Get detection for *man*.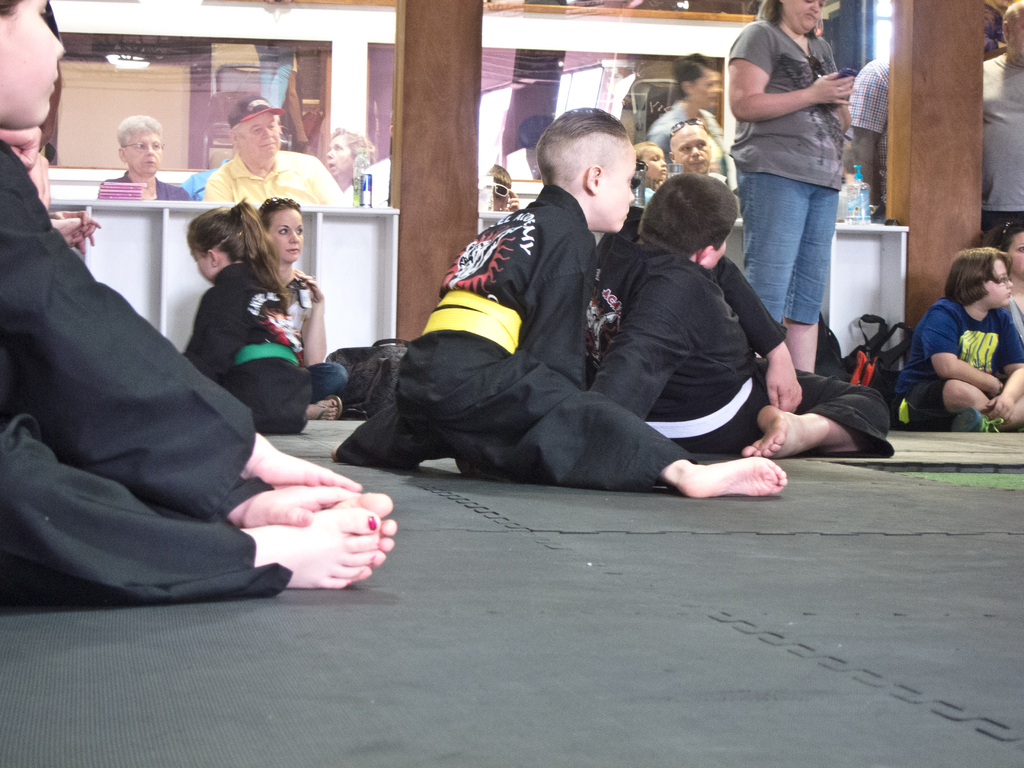
Detection: [left=112, top=108, right=197, bottom=202].
